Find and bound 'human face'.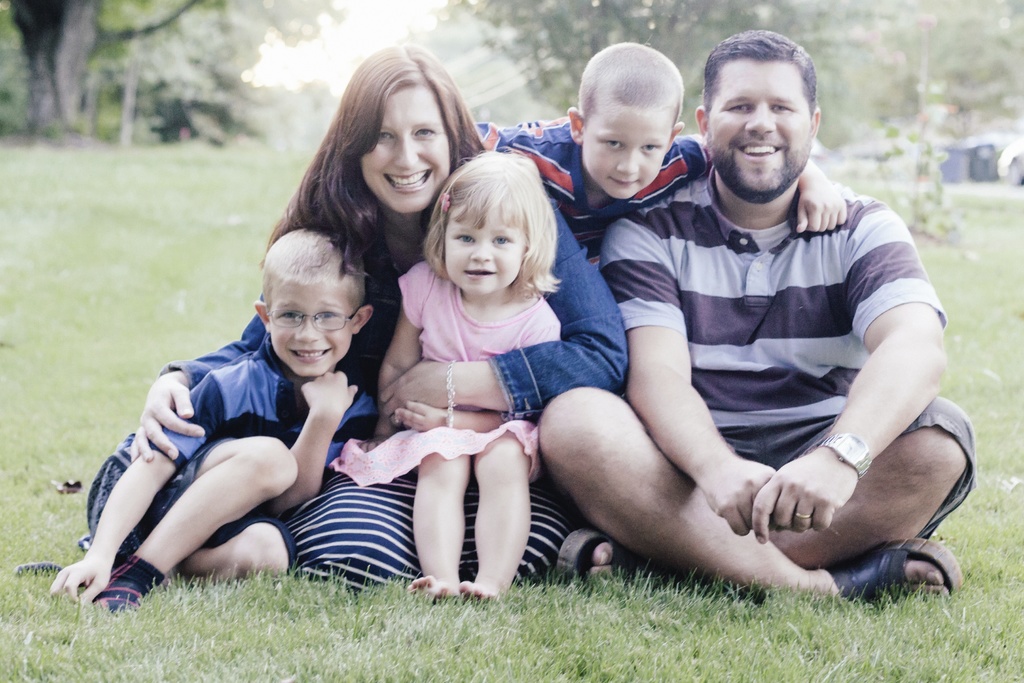
Bound: (x1=447, y1=201, x2=527, y2=300).
